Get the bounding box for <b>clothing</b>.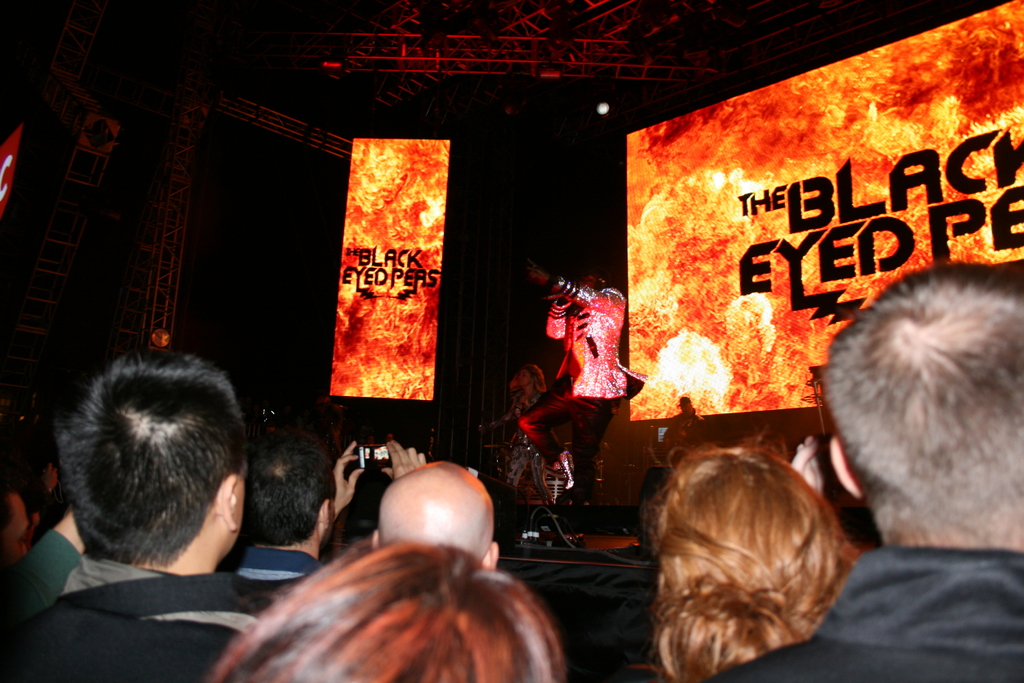
BBox(515, 283, 634, 508).
